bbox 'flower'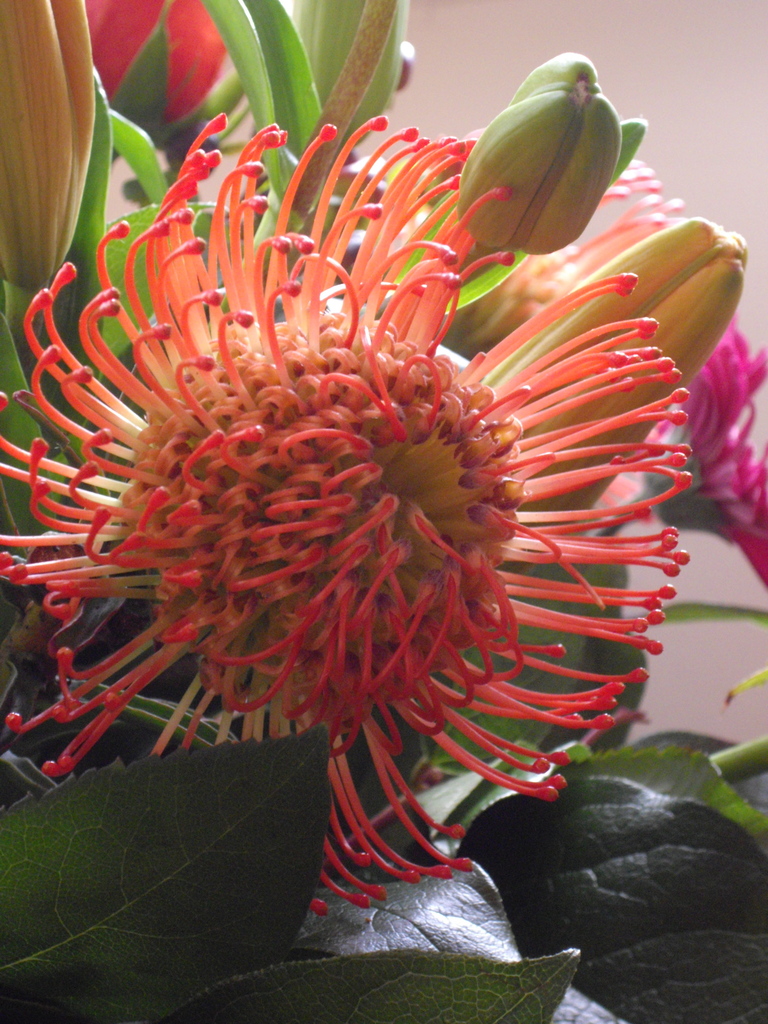
select_region(454, 52, 646, 262)
